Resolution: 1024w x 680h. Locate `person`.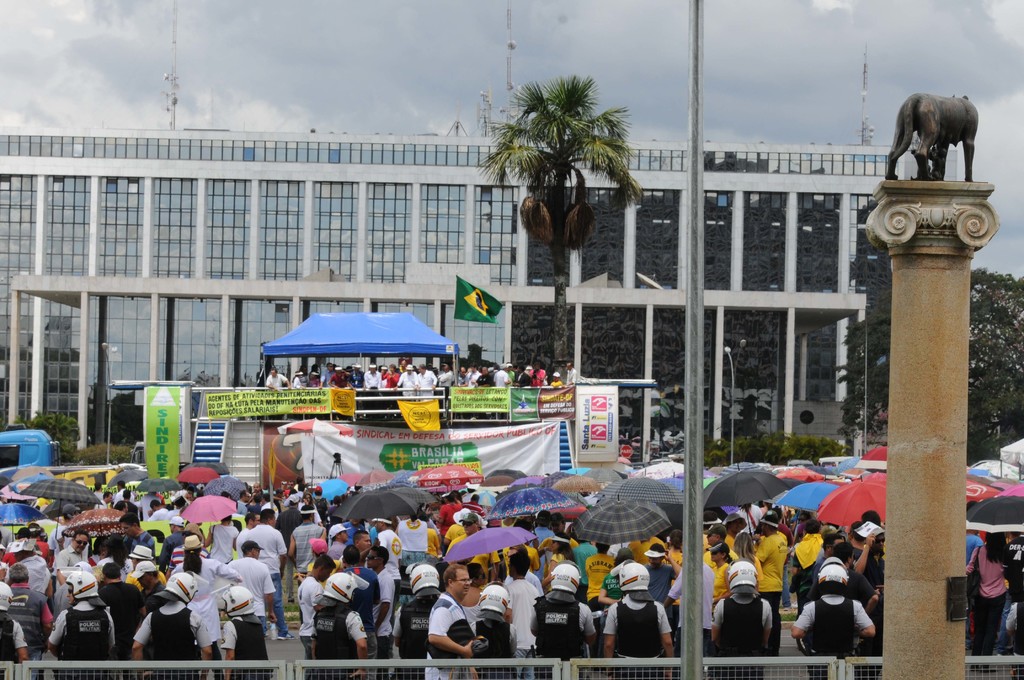
box=[426, 556, 477, 679].
